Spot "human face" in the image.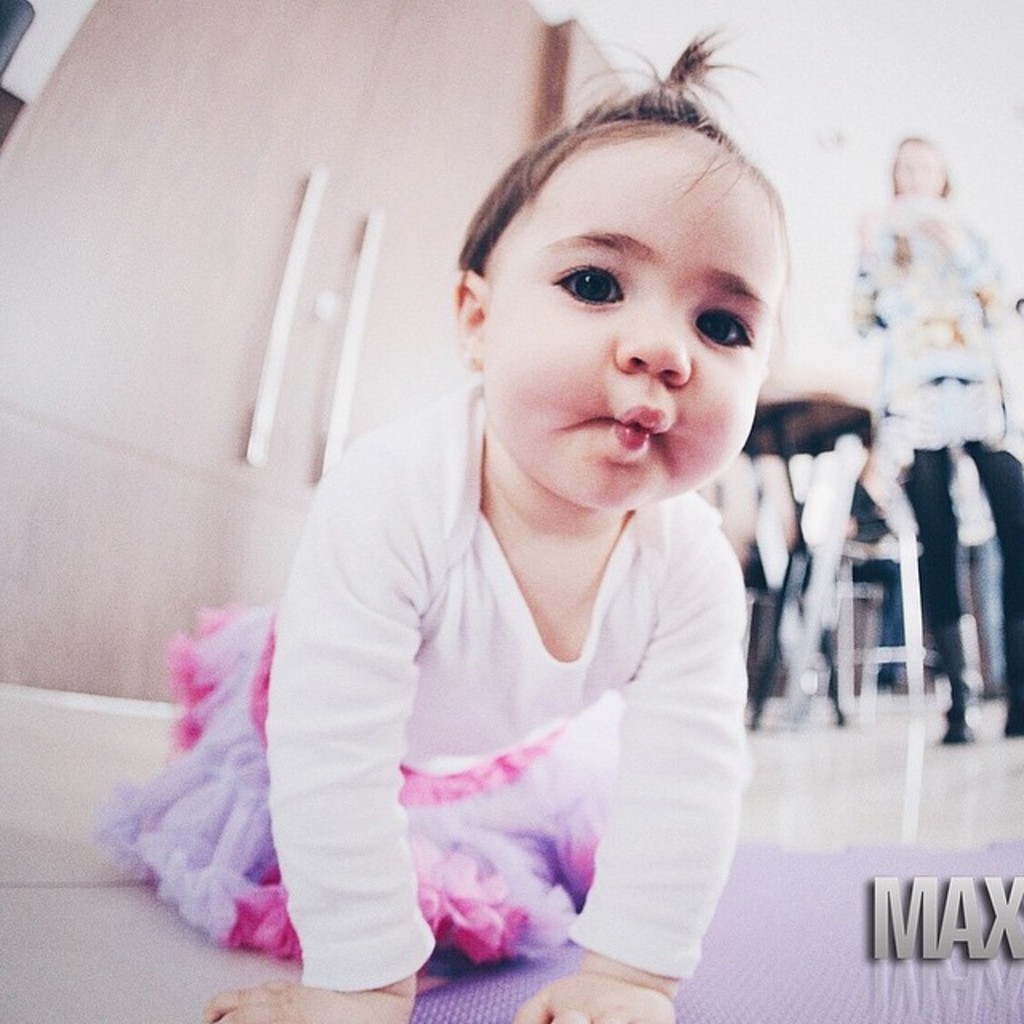
"human face" found at (480,136,789,515).
